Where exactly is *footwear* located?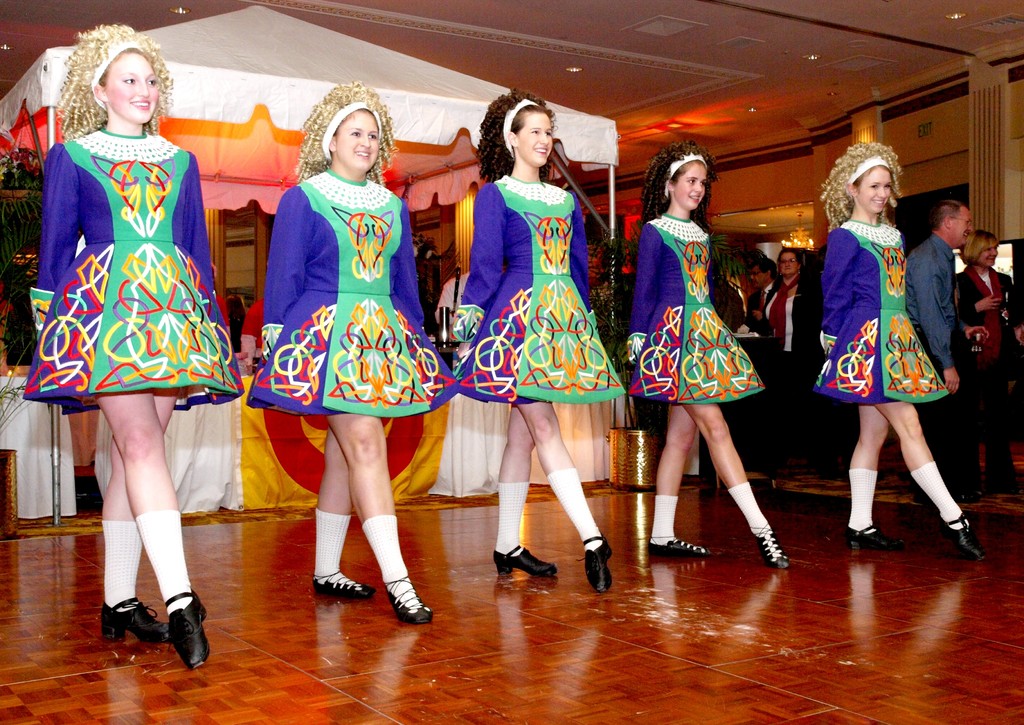
Its bounding box is 313,579,373,600.
